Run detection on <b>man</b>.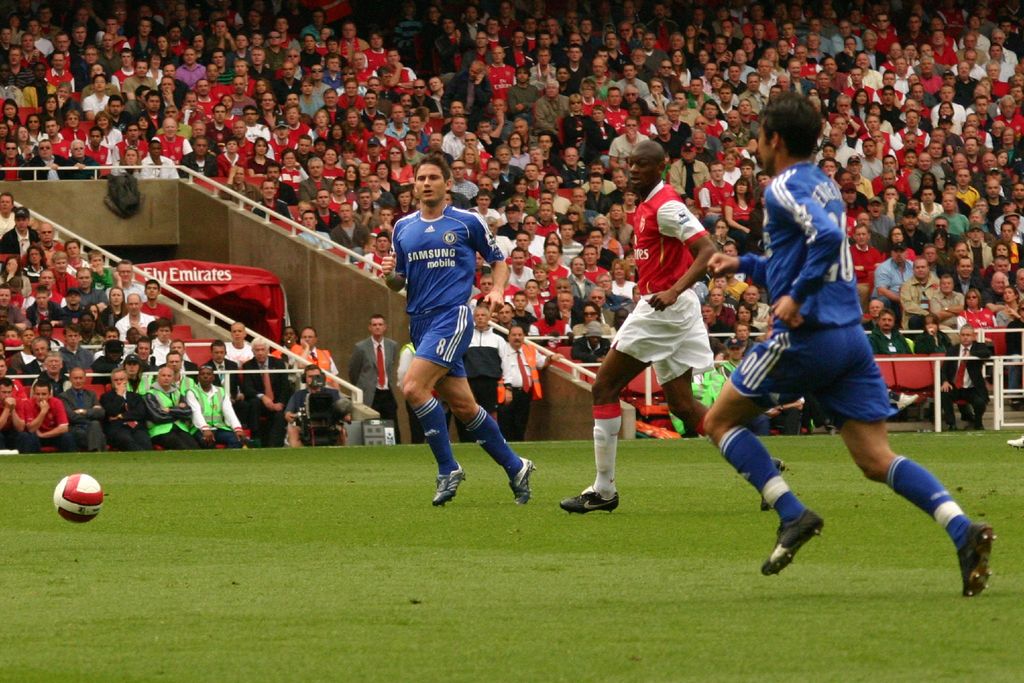
Result: <region>555, 45, 594, 96</region>.
